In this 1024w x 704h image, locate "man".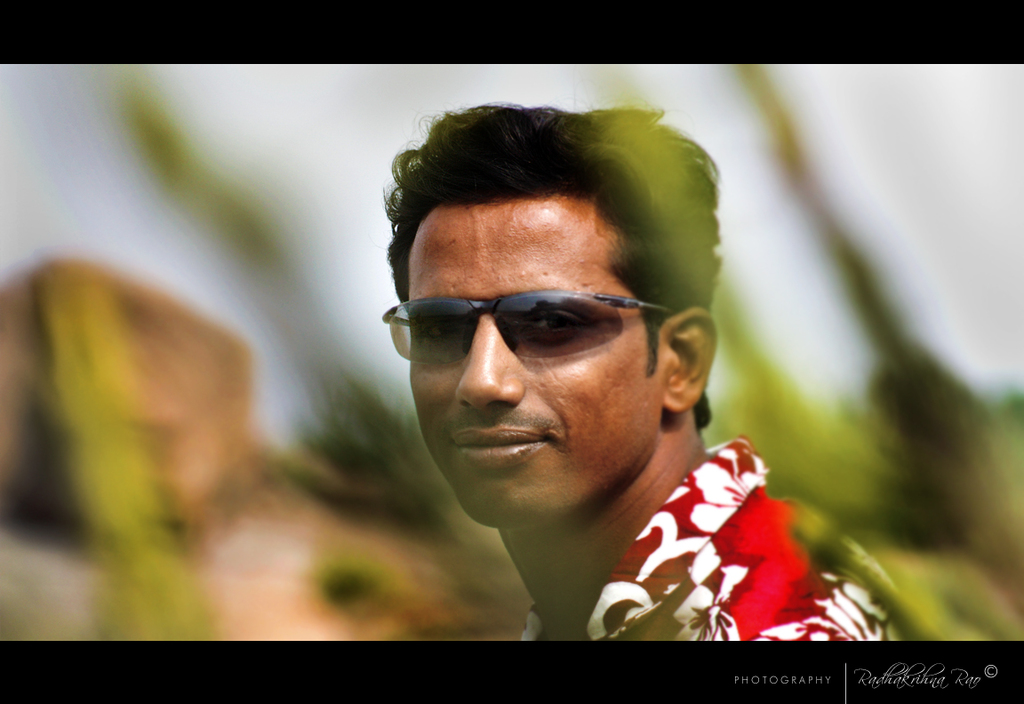
Bounding box: 269:107:916:646.
